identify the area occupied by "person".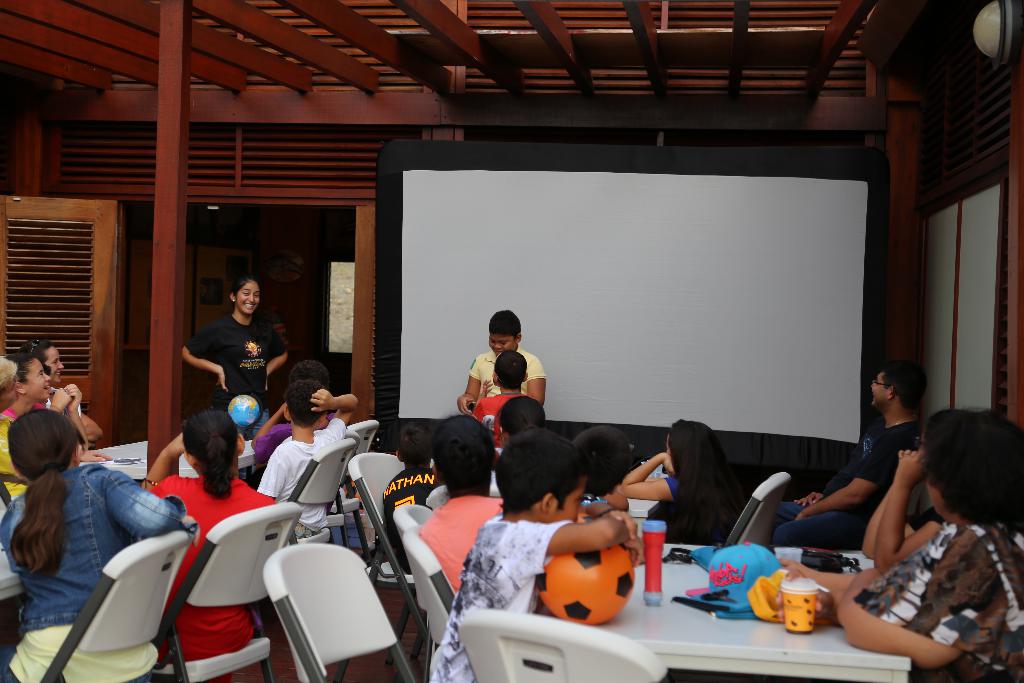
Area: <region>472, 354, 531, 437</region>.
